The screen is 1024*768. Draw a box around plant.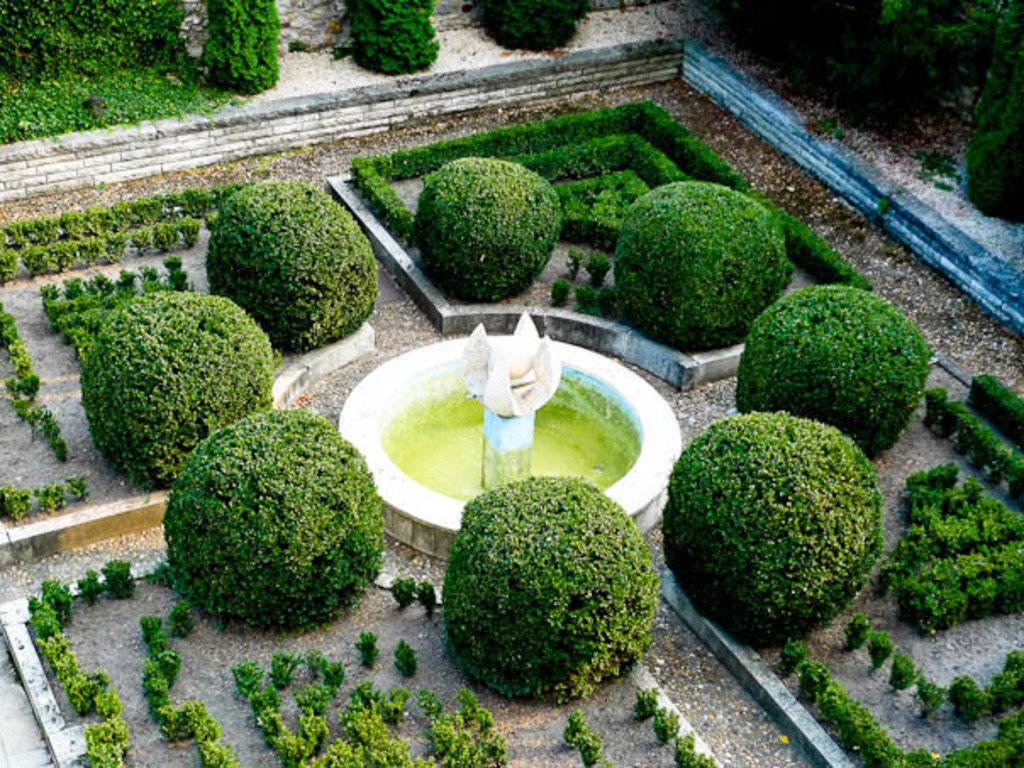
154:697:200:732.
